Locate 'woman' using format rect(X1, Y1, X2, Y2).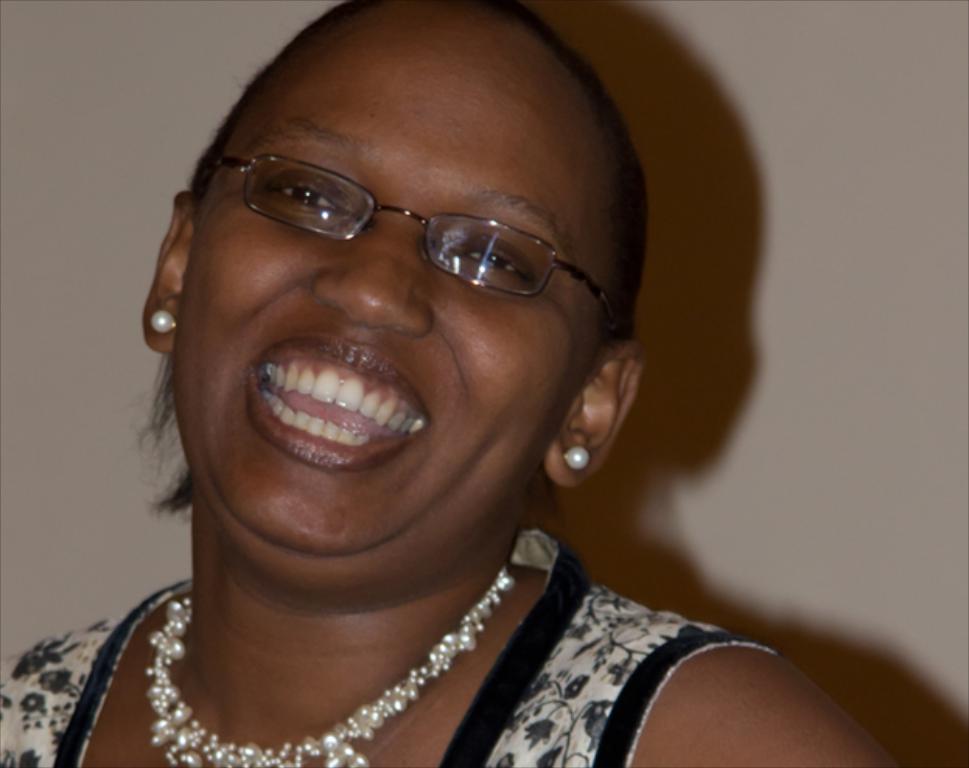
rect(0, 0, 845, 760).
